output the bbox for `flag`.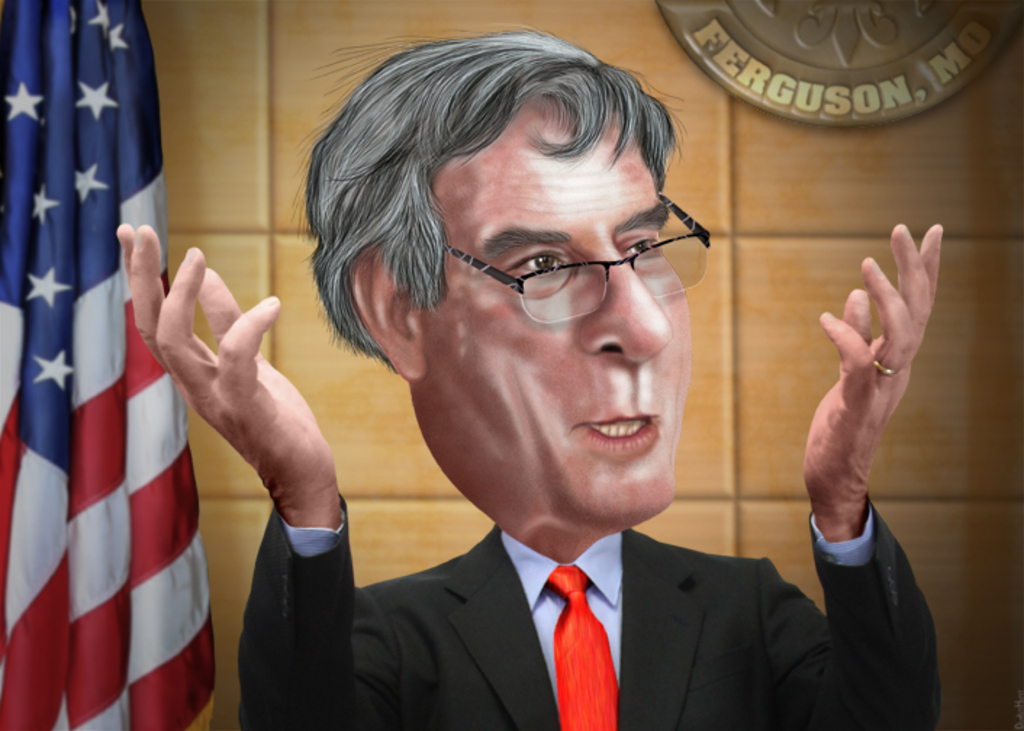
x1=19, y1=71, x2=223, y2=730.
